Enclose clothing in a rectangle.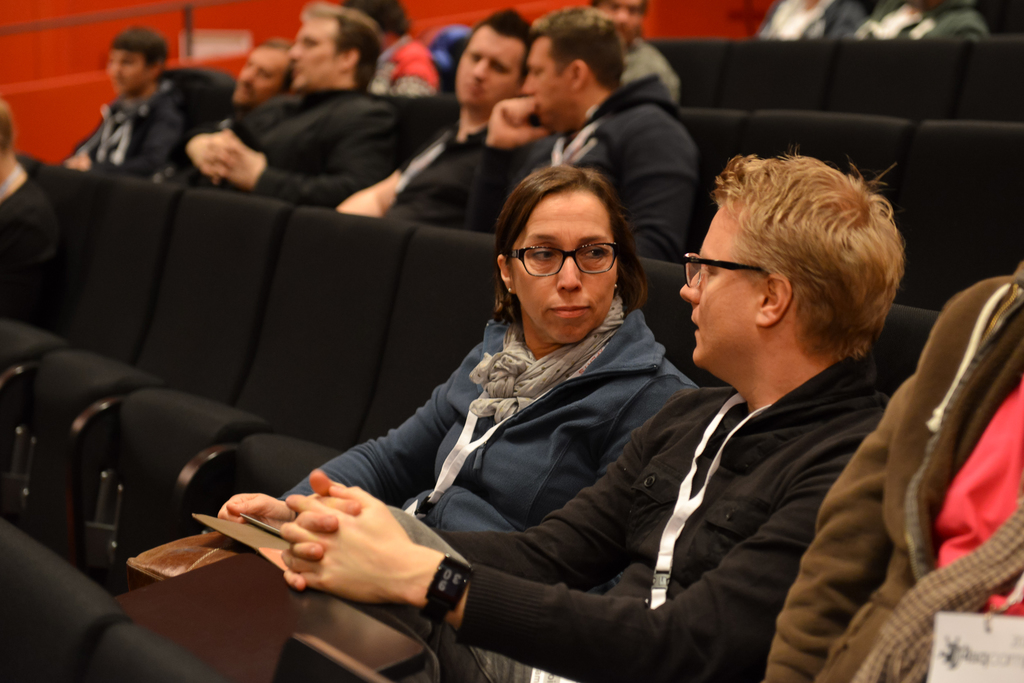
(left=749, top=0, right=867, bottom=41).
